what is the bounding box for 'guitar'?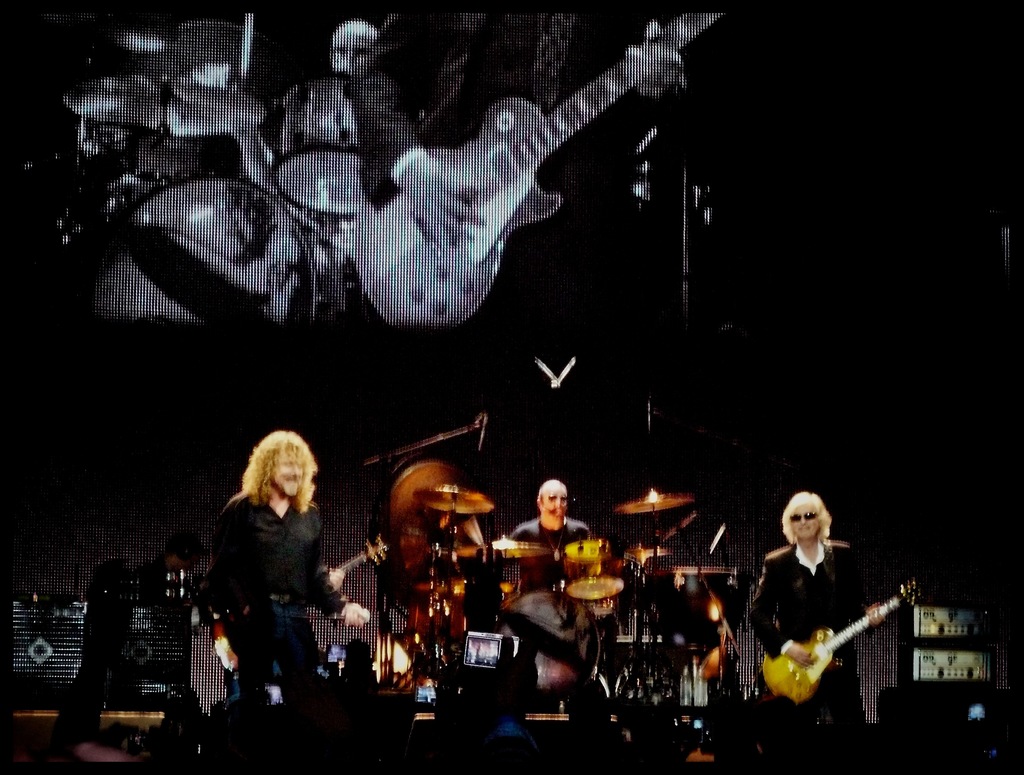
{"left": 751, "top": 587, "right": 932, "bottom": 721}.
